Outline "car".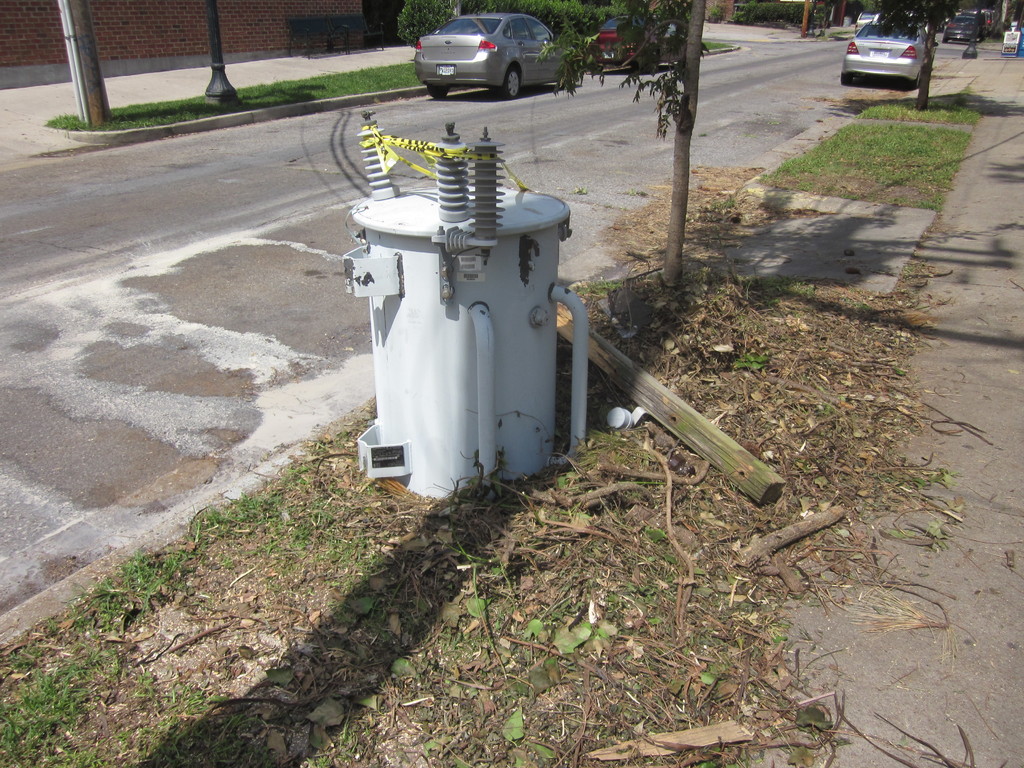
Outline: 588, 10, 705, 71.
